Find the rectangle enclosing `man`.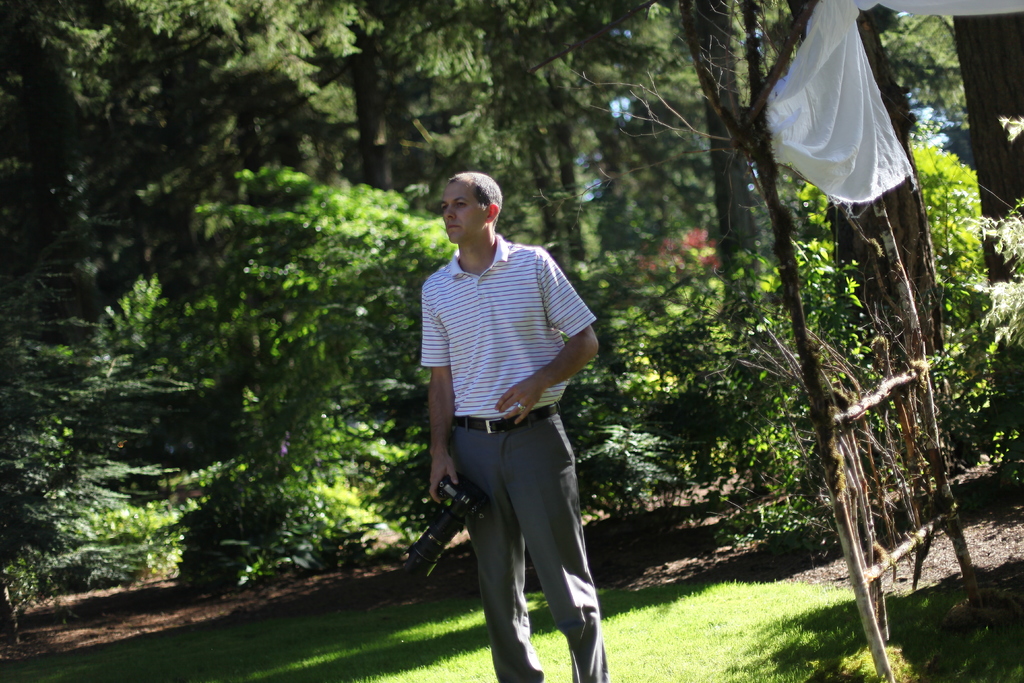
x1=406 y1=167 x2=612 y2=672.
